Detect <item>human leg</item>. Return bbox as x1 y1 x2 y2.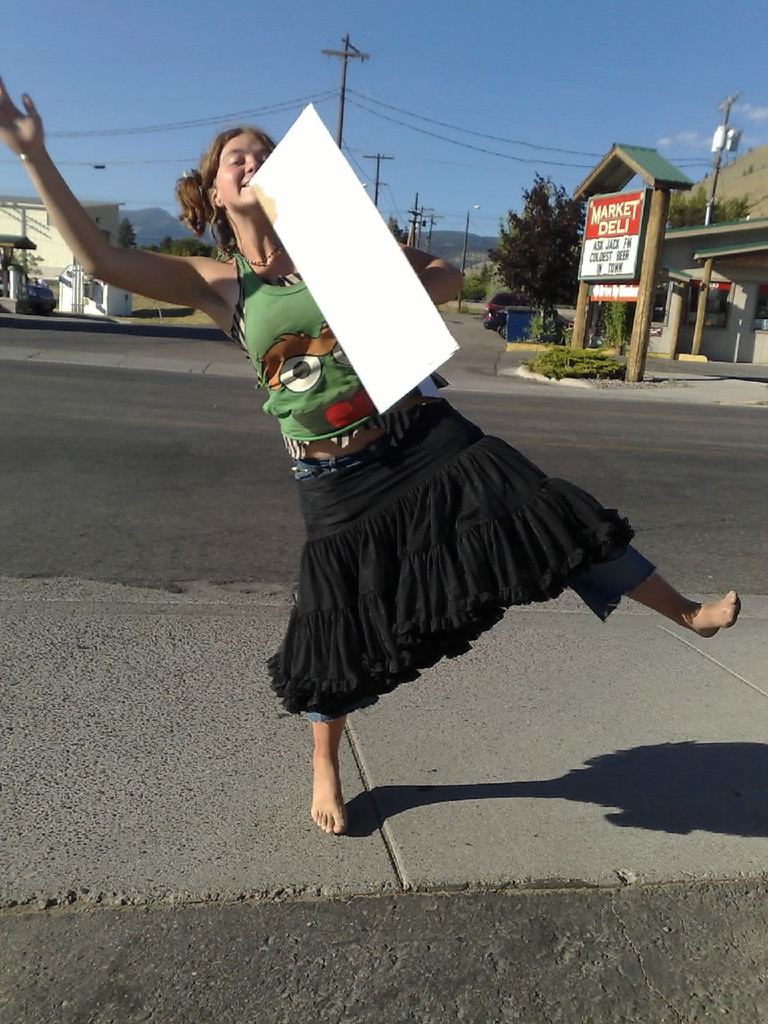
314 714 352 834.
